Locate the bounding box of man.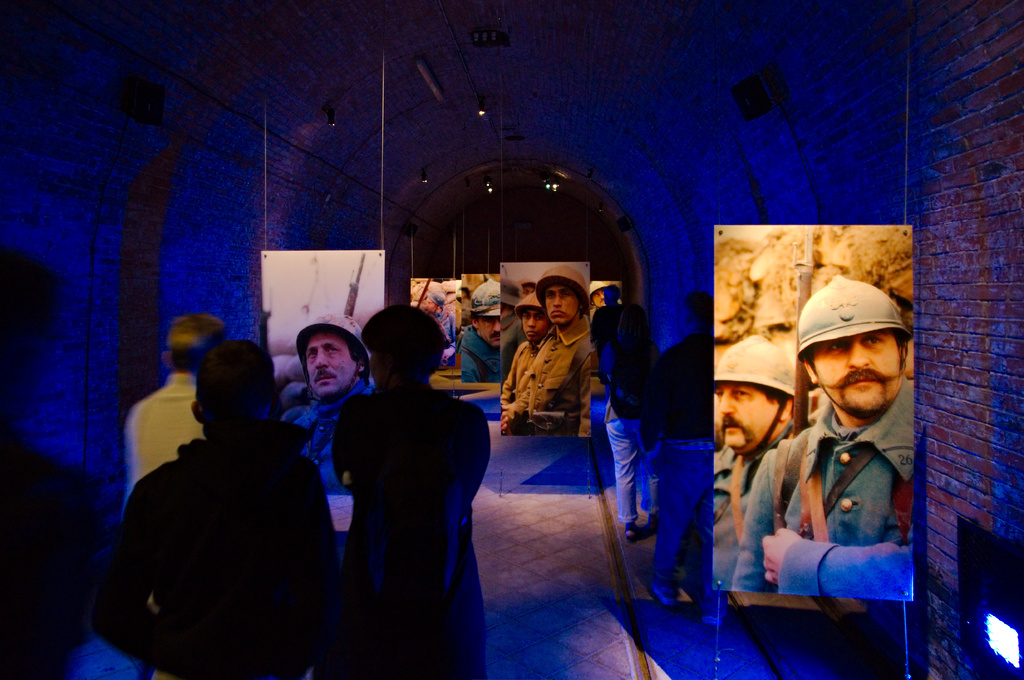
Bounding box: x1=419 y1=291 x2=458 y2=366.
